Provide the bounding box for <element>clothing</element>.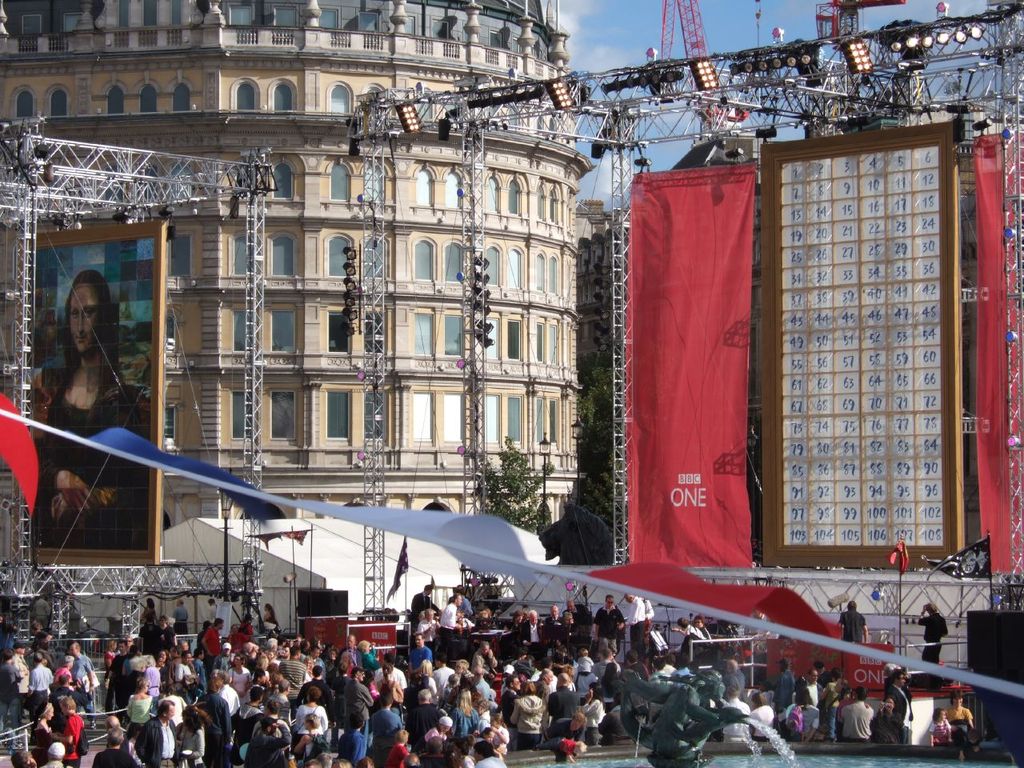
<region>830, 692, 854, 737</region>.
